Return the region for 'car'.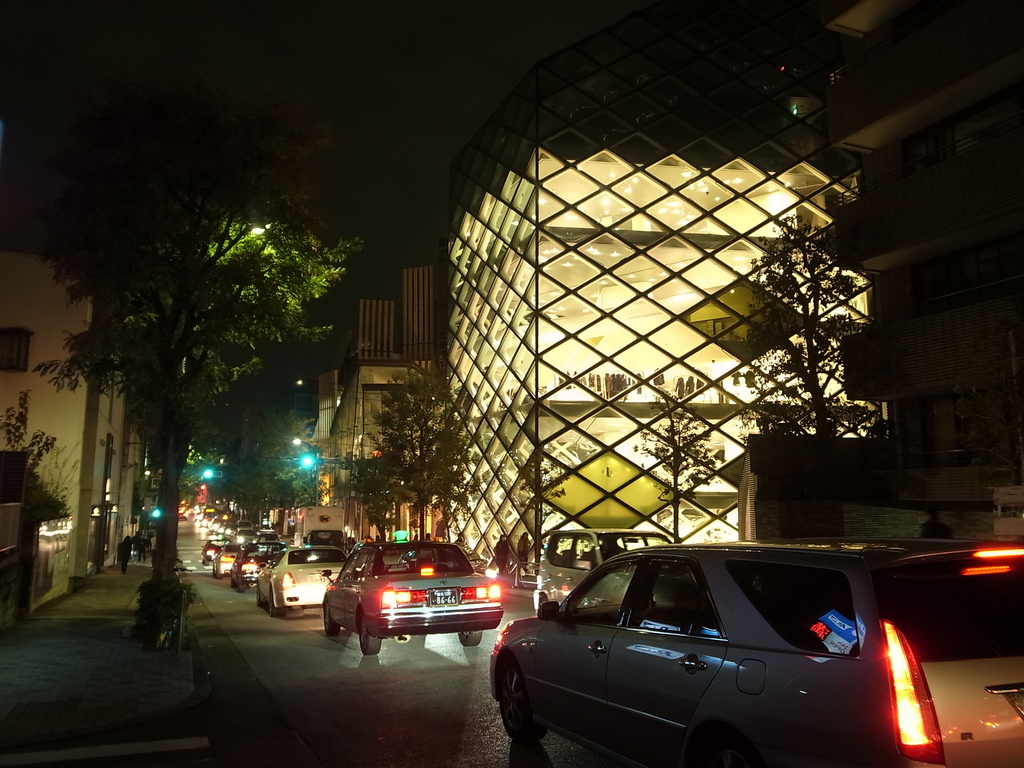
rect(304, 531, 342, 550).
